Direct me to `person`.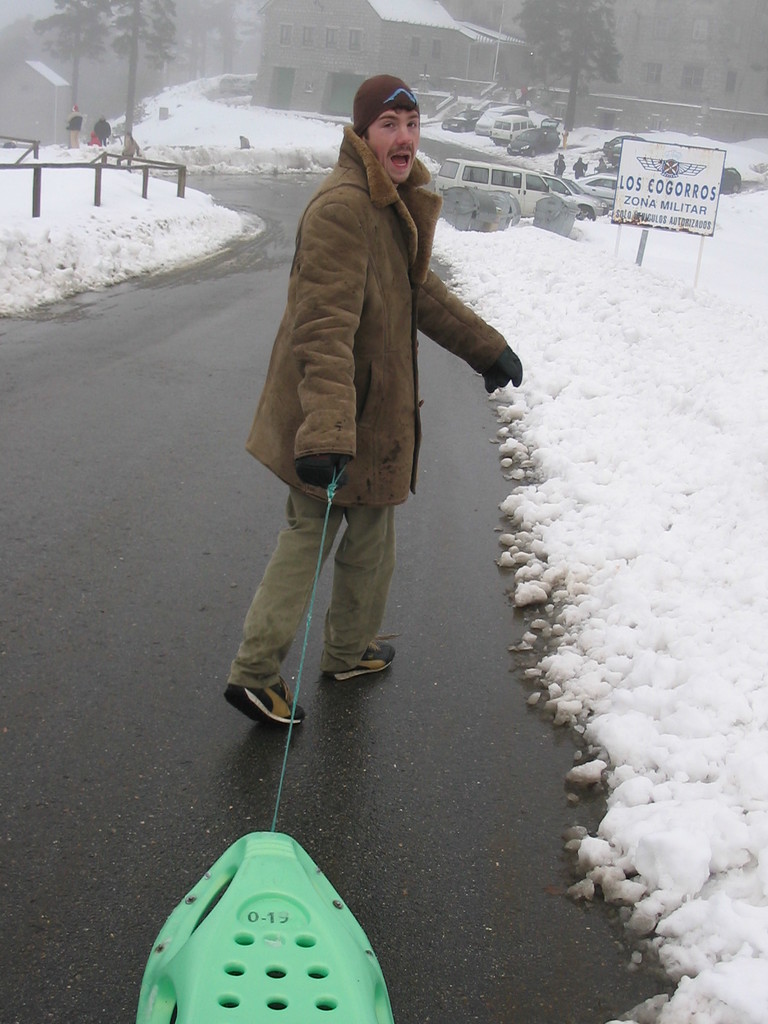
Direction: box=[245, 28, 526, 703].
